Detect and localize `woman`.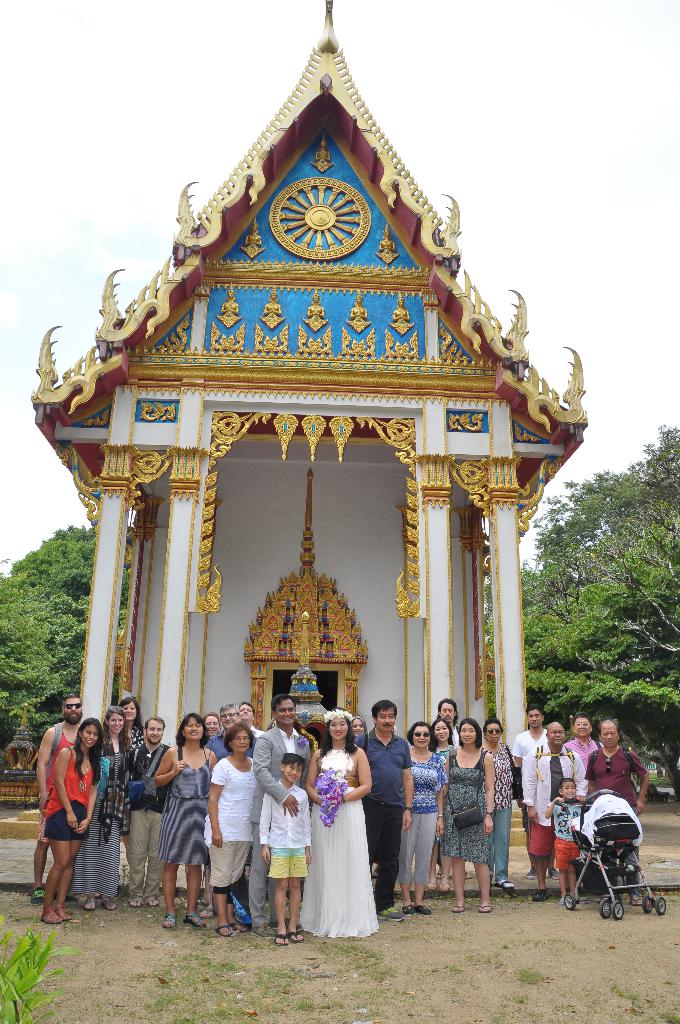
Localized at [x1=304, y1=724, x2=382, y2=951].
